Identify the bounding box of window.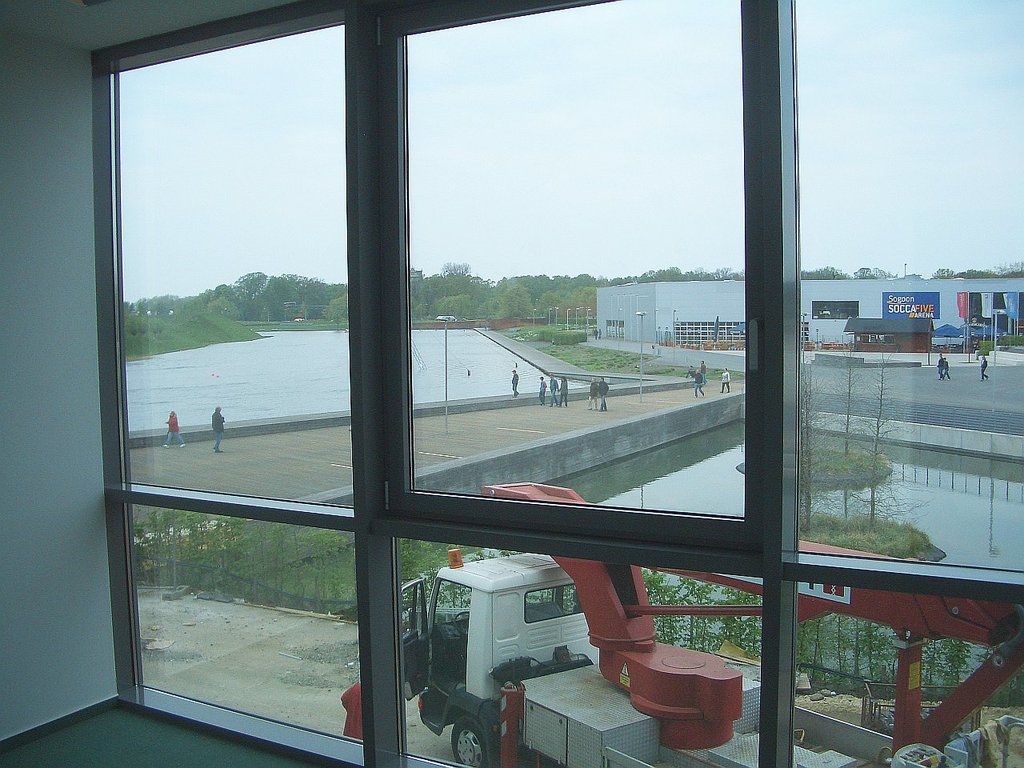
<bbox>90, 2, 1023, 767</bbox>.
